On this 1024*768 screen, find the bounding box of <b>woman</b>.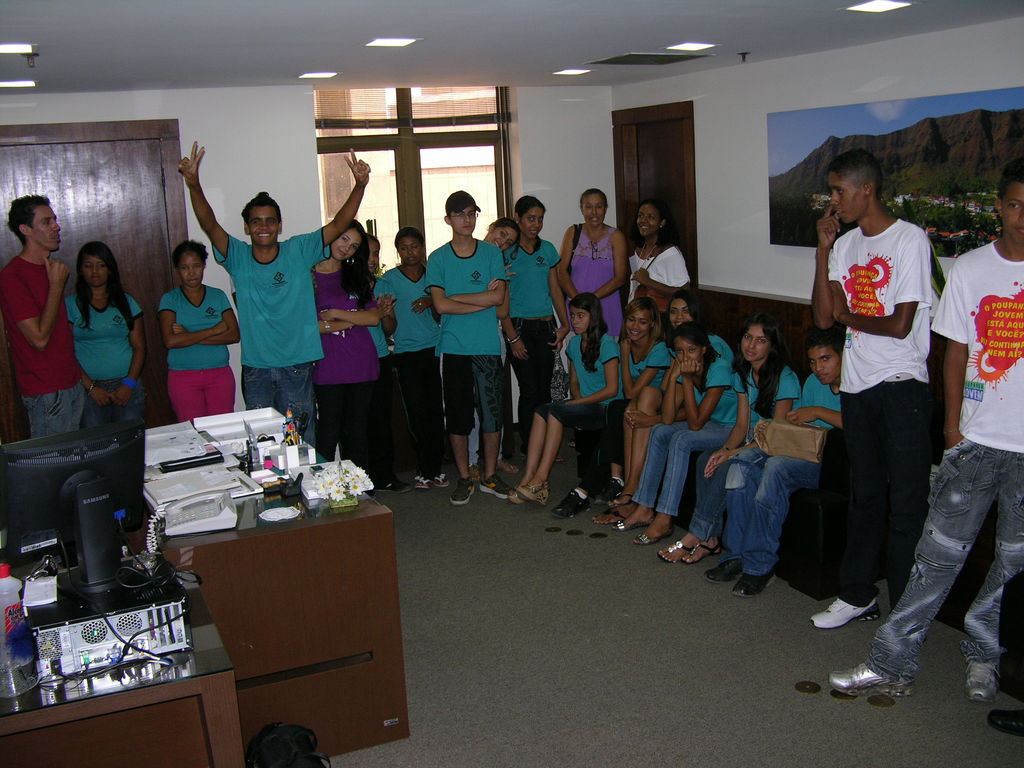
Bounding box: pyautogui.locateOnScreen(314, 220, 377, 497).
